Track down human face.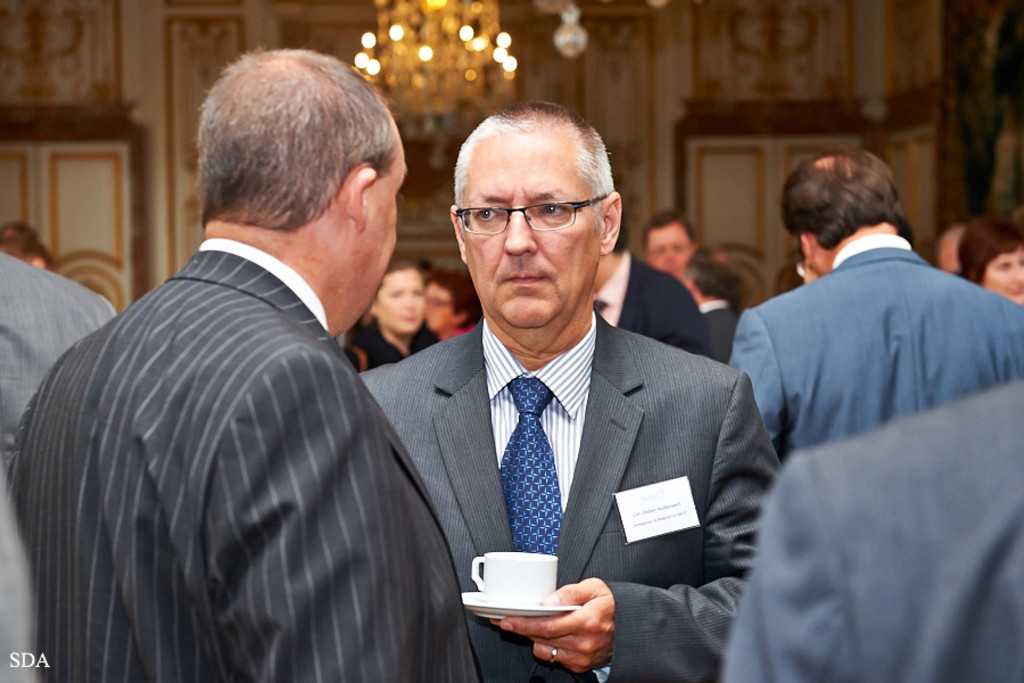
Tracked to 461:125:604:334.
